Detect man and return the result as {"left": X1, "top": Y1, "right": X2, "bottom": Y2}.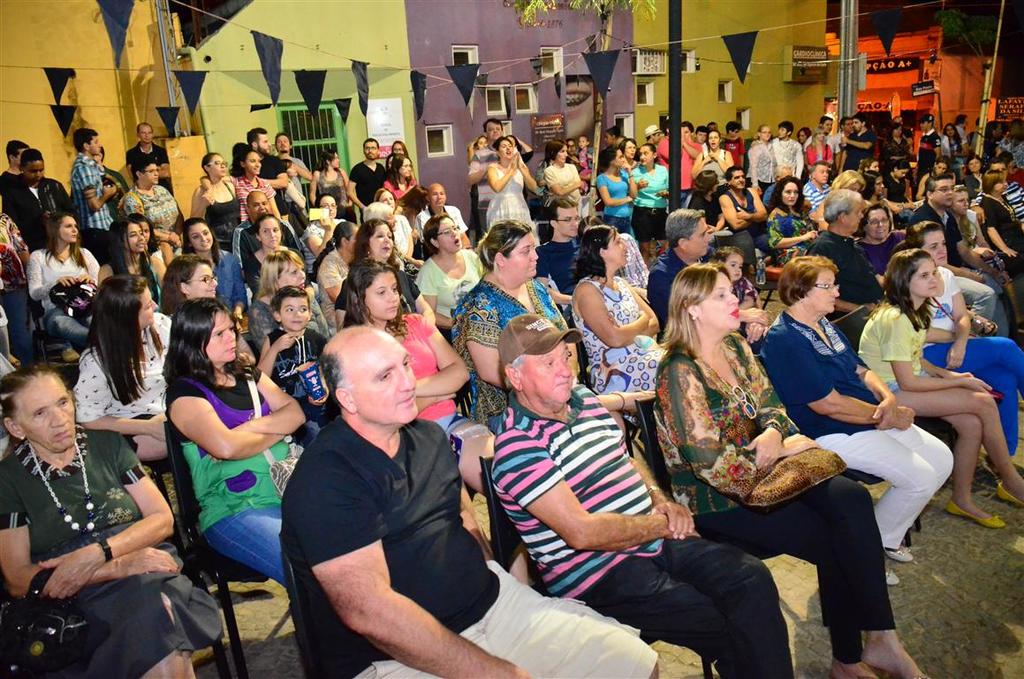
{"left": 234, "top": 193, "right": 308, "bottom": 278}.
